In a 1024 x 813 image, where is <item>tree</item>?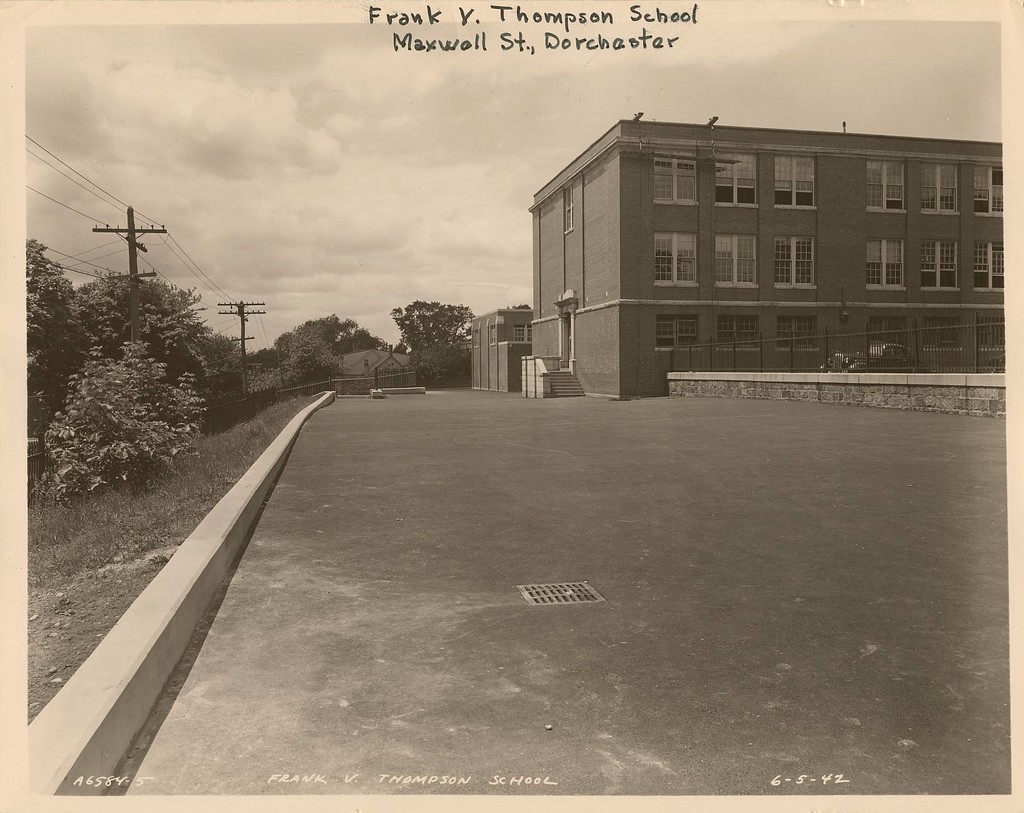
503/294/518/325.
